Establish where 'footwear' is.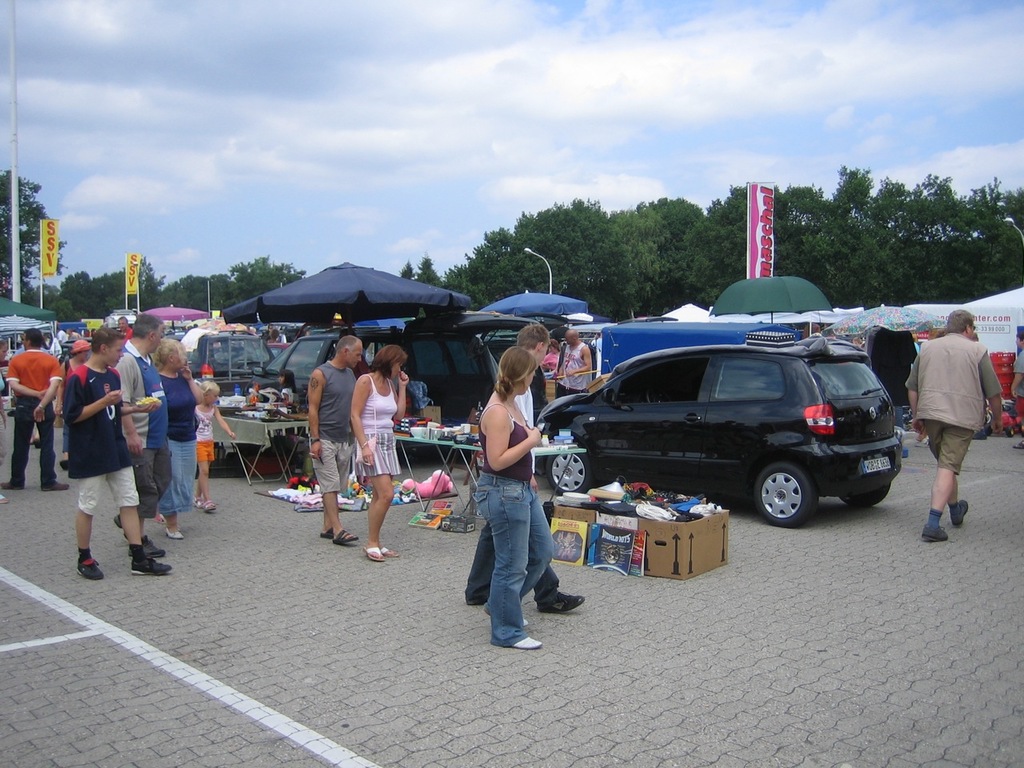
Established at (322, 527, 334, 539).
